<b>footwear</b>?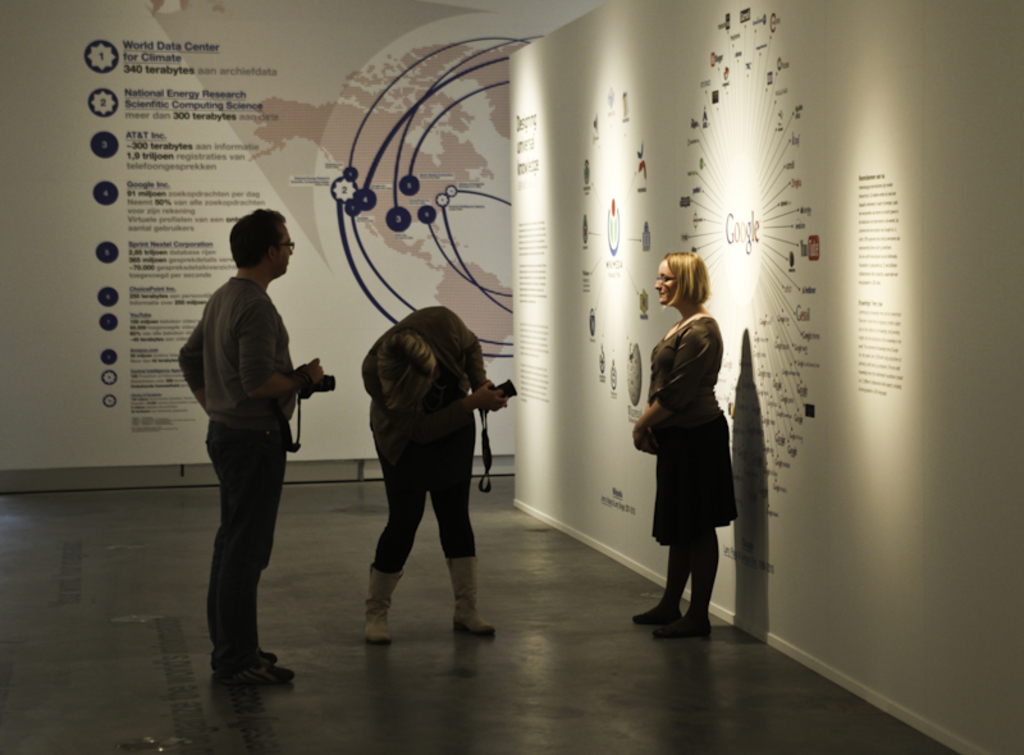
box=[451, 540, 489, 645]
